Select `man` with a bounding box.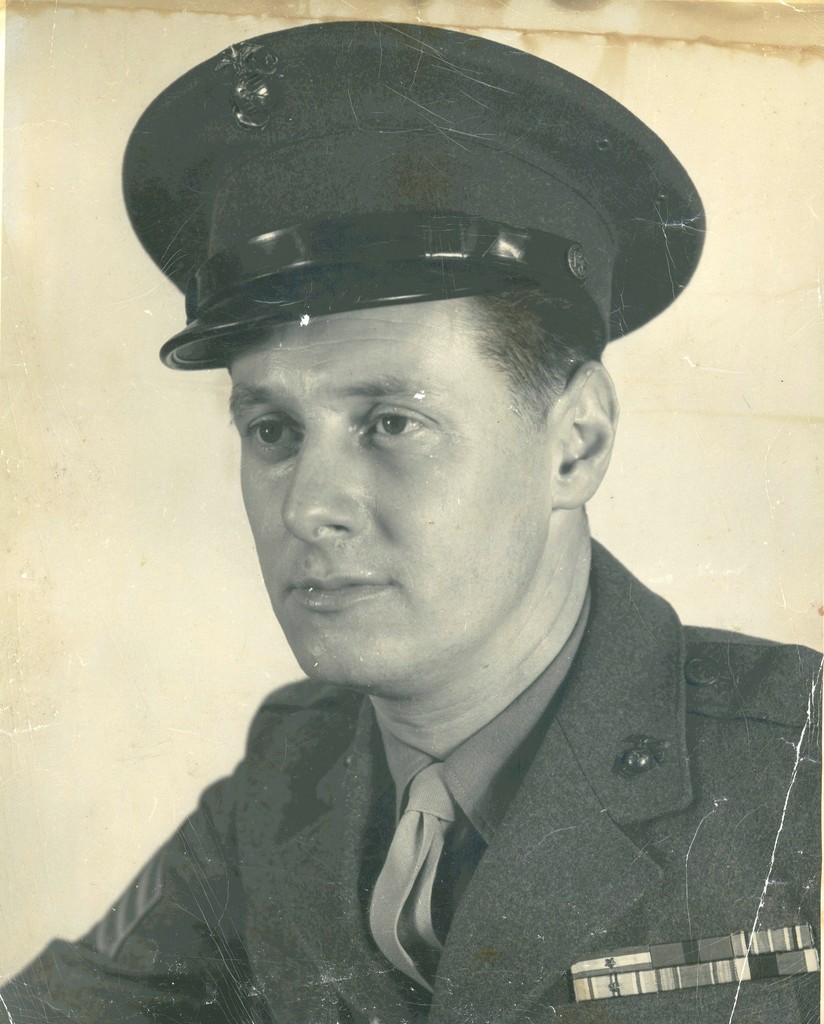
rect(7, 49, 823, 1023).
